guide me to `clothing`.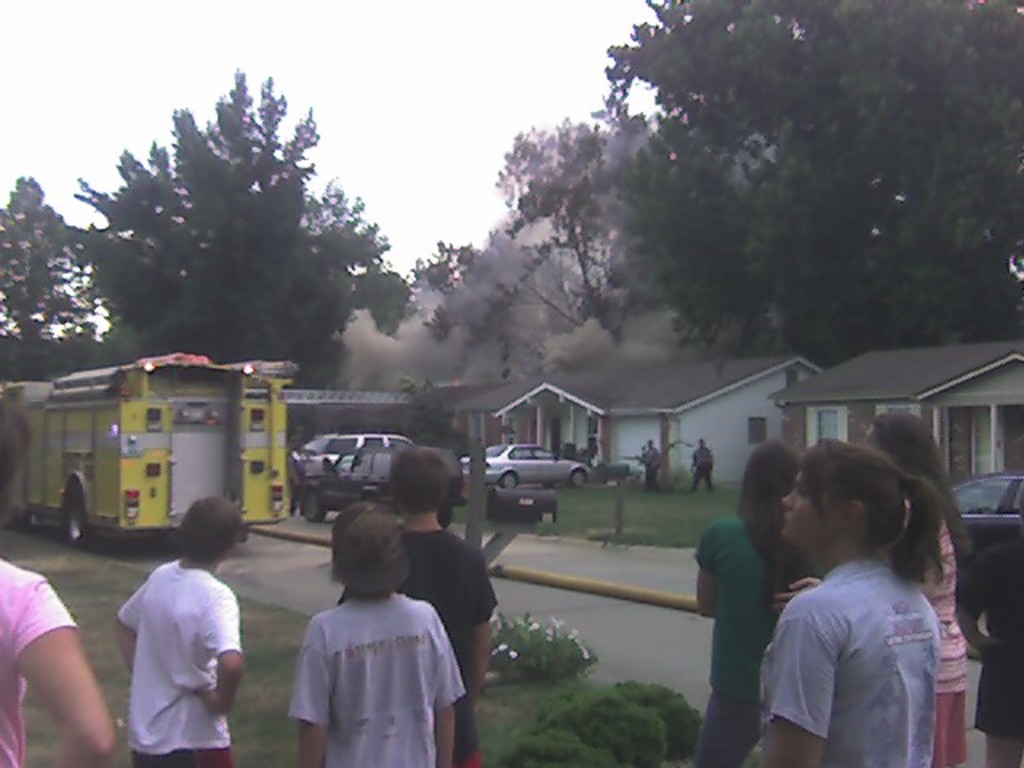
Guidance: [x1=288, y1=462, x2=306, y2=510].
